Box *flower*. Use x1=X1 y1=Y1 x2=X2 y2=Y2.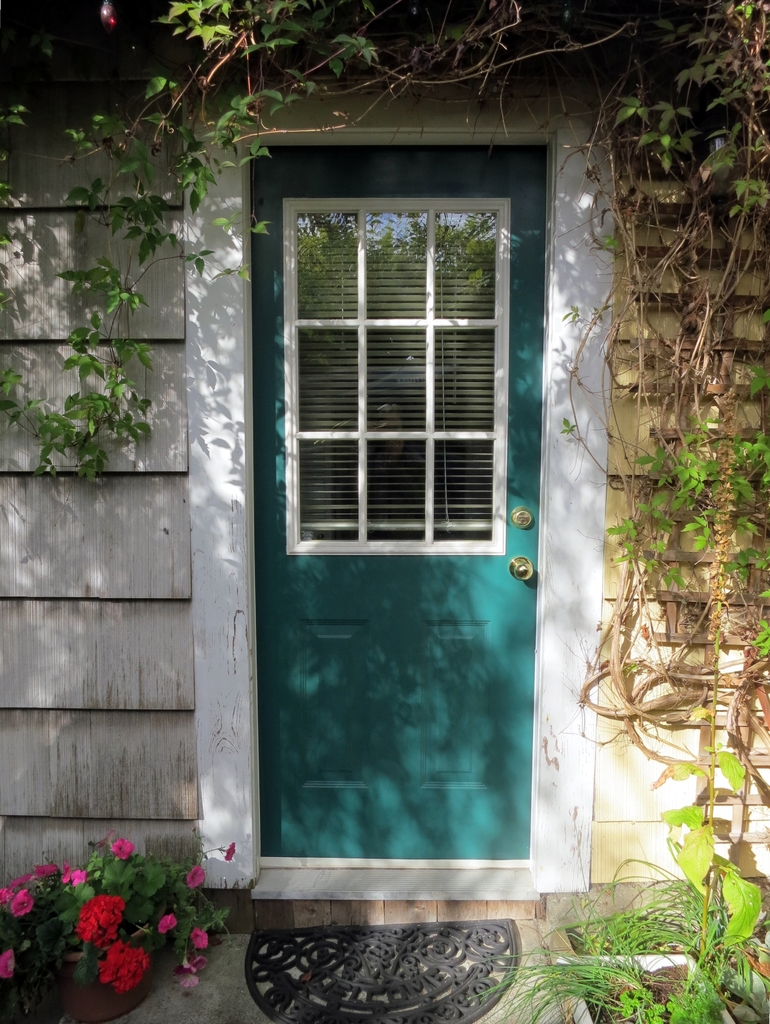
x1=183 y1=860 x2=213 y2=889.
